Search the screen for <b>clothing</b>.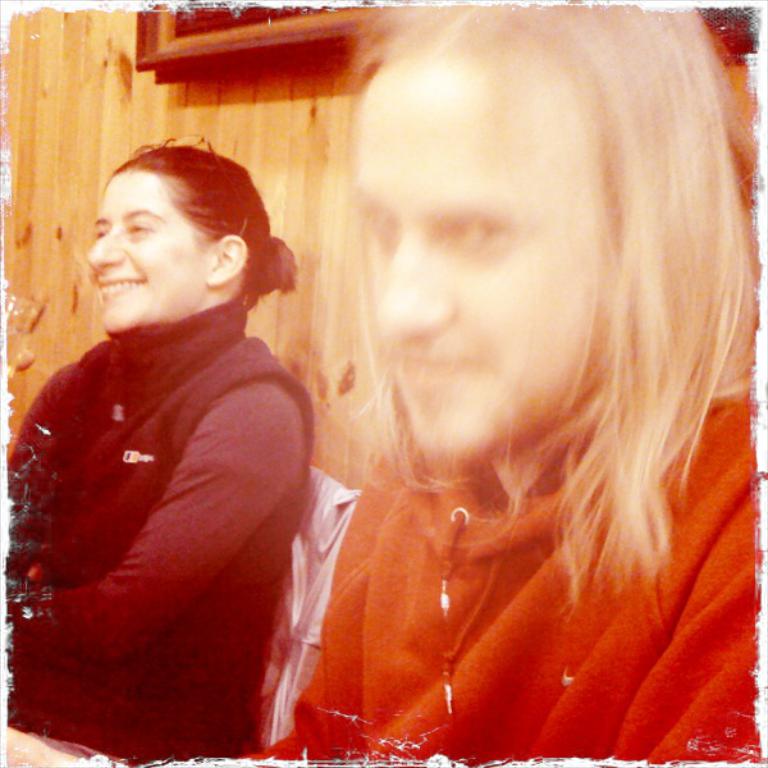
Found at 0, 306, 320, 767.
